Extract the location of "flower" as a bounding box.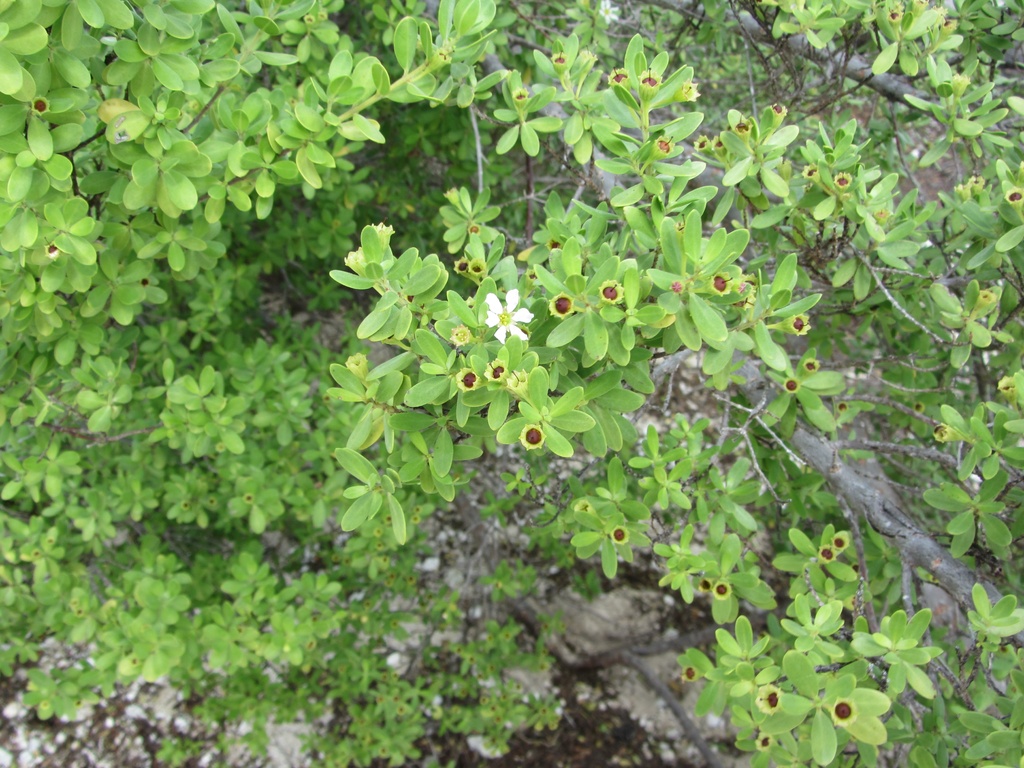
488, 357, 509, 385.
